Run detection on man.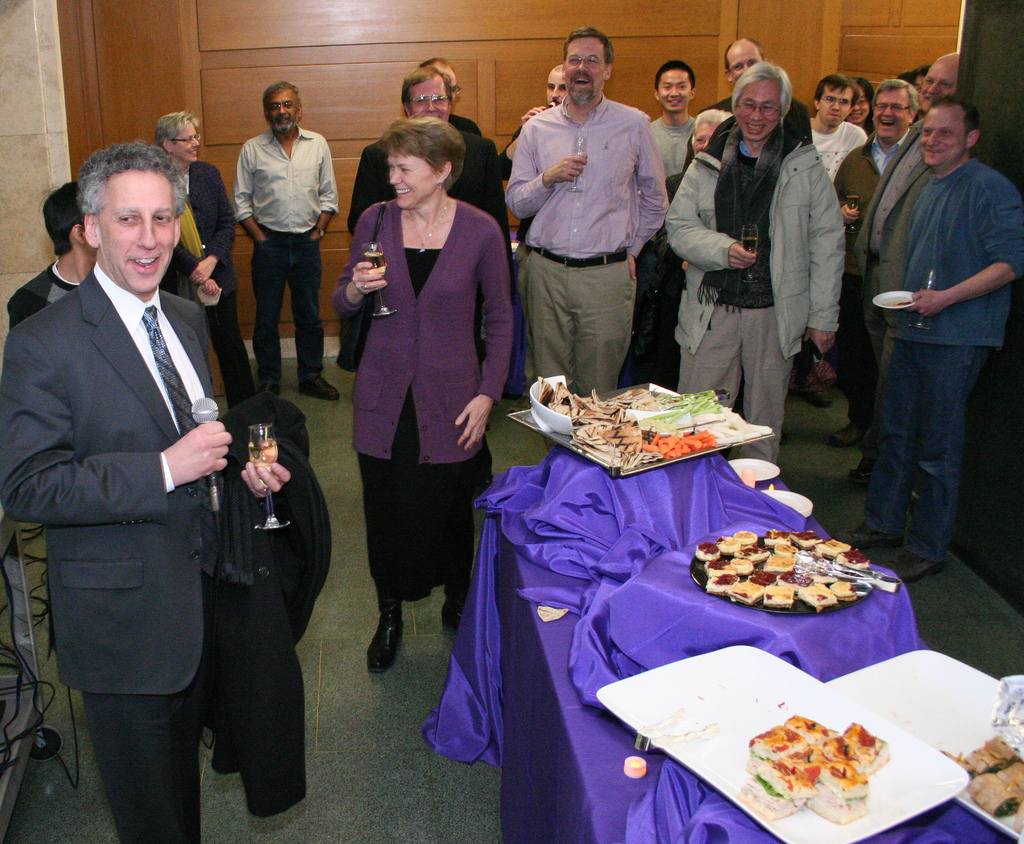
Result: {"x1": 230, "y1": 84, "x2": 344, "y2": 409}.
